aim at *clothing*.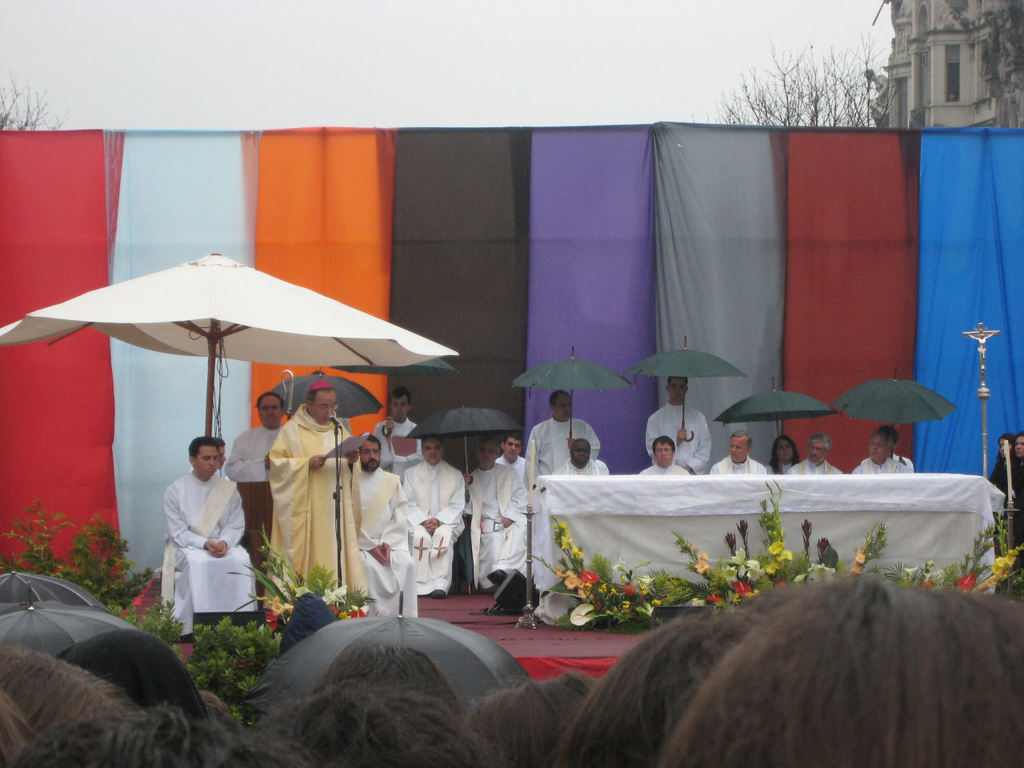
Aimed at detection(642, 405, 712, 472).
